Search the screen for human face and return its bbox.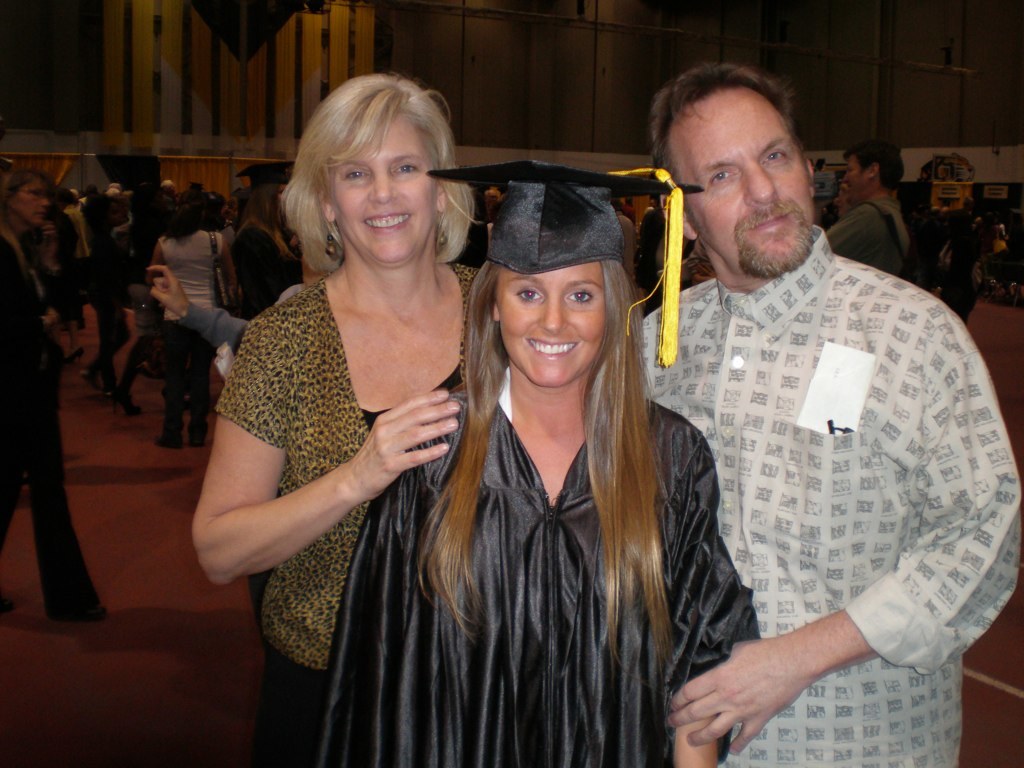
Found: (left=495, top=256, right=607, bottom=383).
